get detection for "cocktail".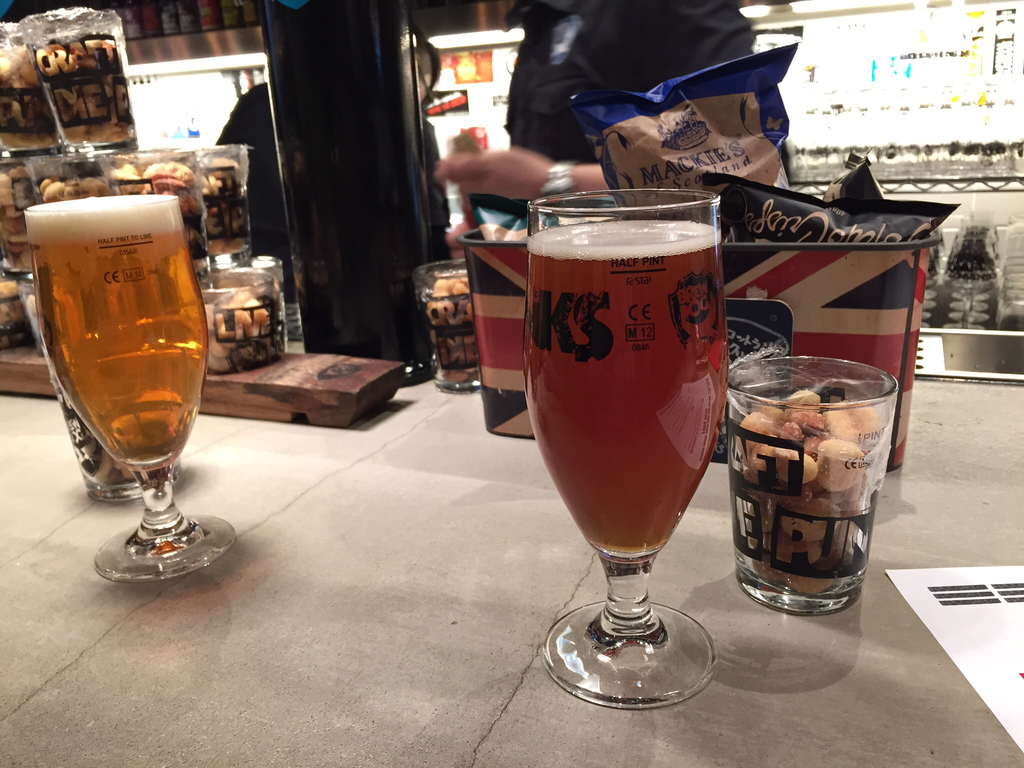
Detection: l=505, t=154, r=735, b=708.
